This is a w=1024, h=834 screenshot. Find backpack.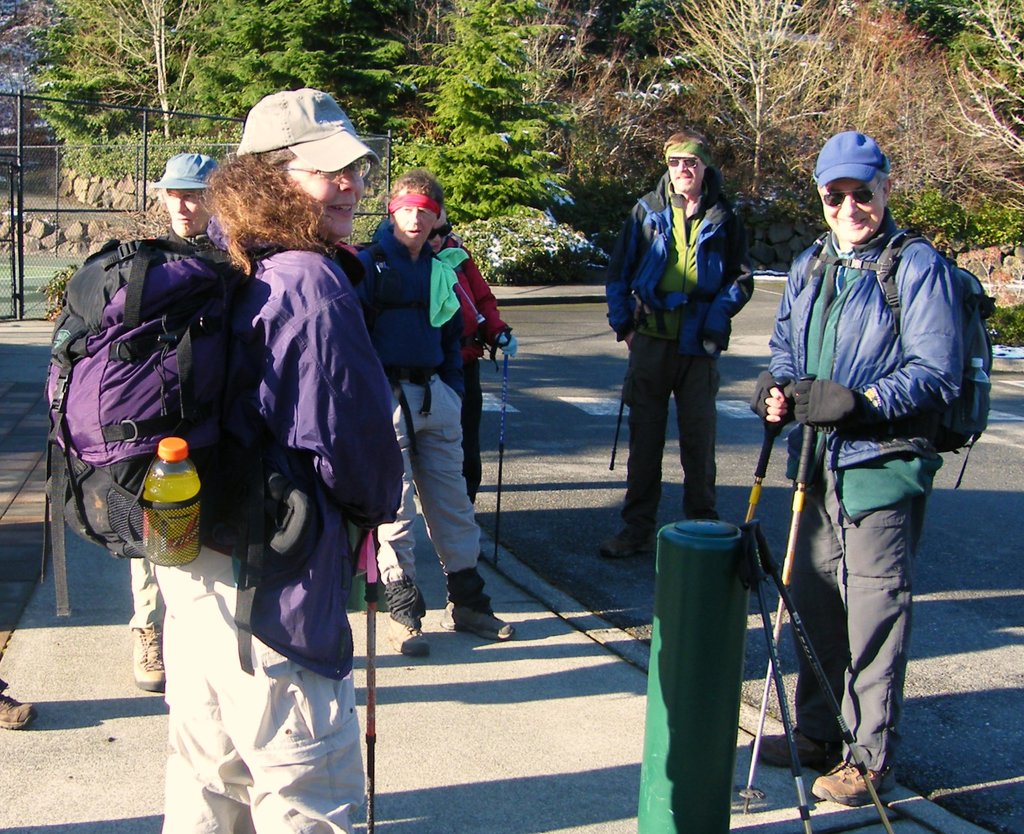
Bounding box: [x1=52, y1=215, x2=309, y2=593].
